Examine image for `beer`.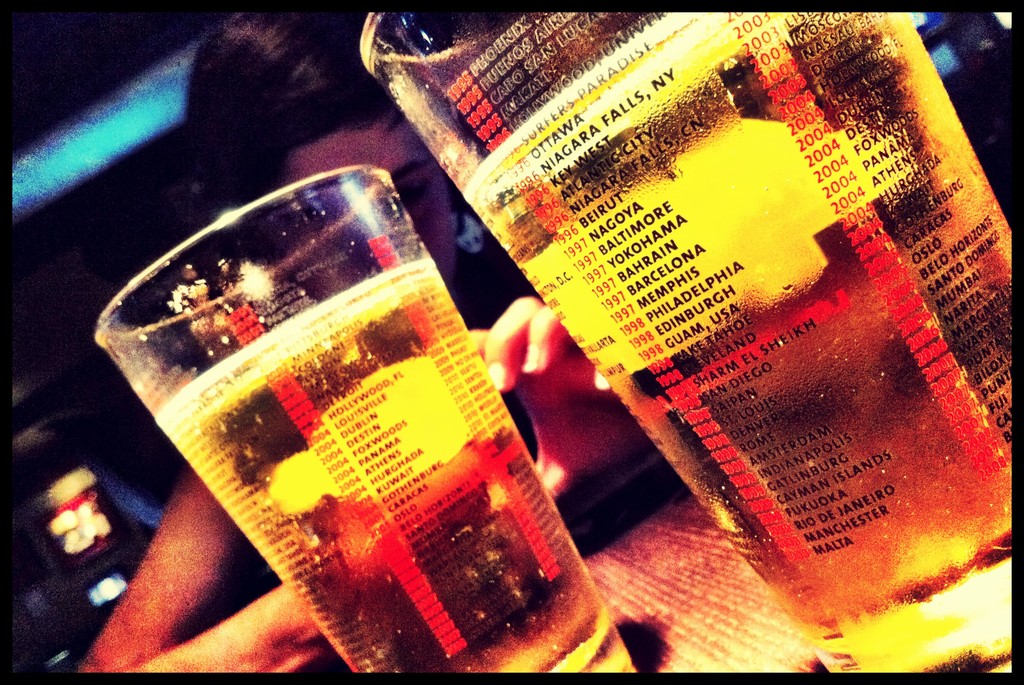
Examination result: 360, 7, 1016, 681.
